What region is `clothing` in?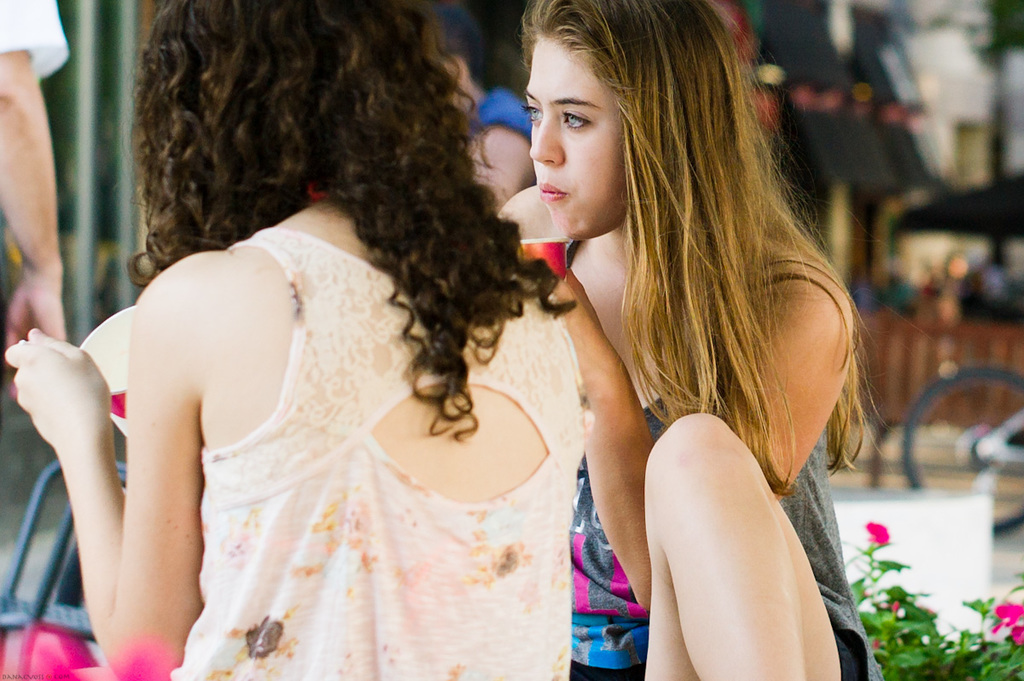
pyautogui.locateOnScreen(166, 206, 601, 680).
